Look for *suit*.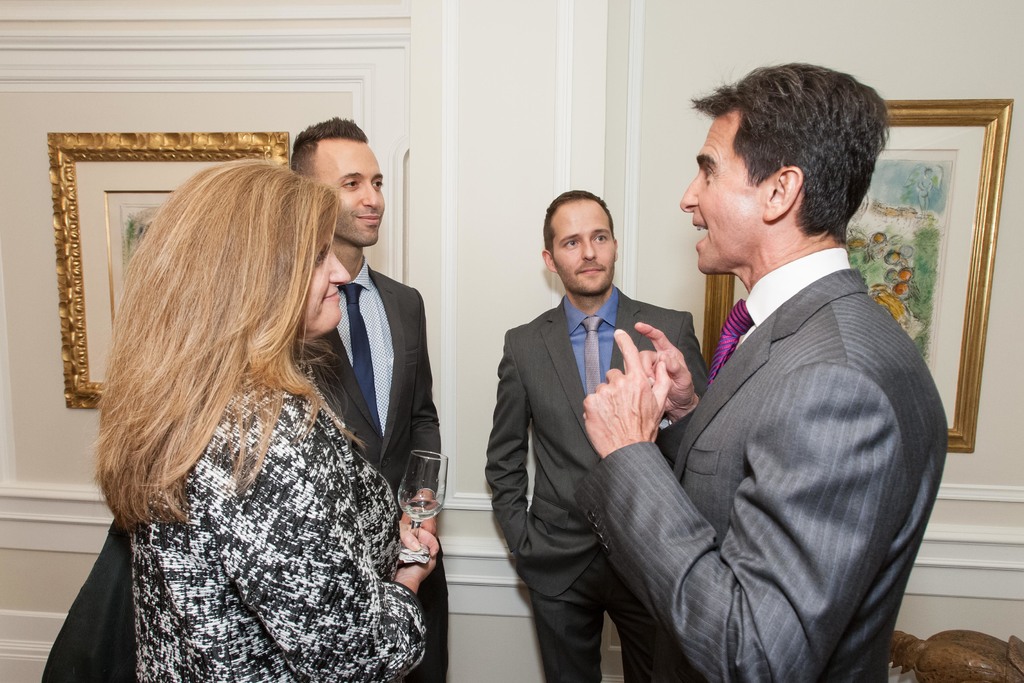
Found: [486,282,708,682].
